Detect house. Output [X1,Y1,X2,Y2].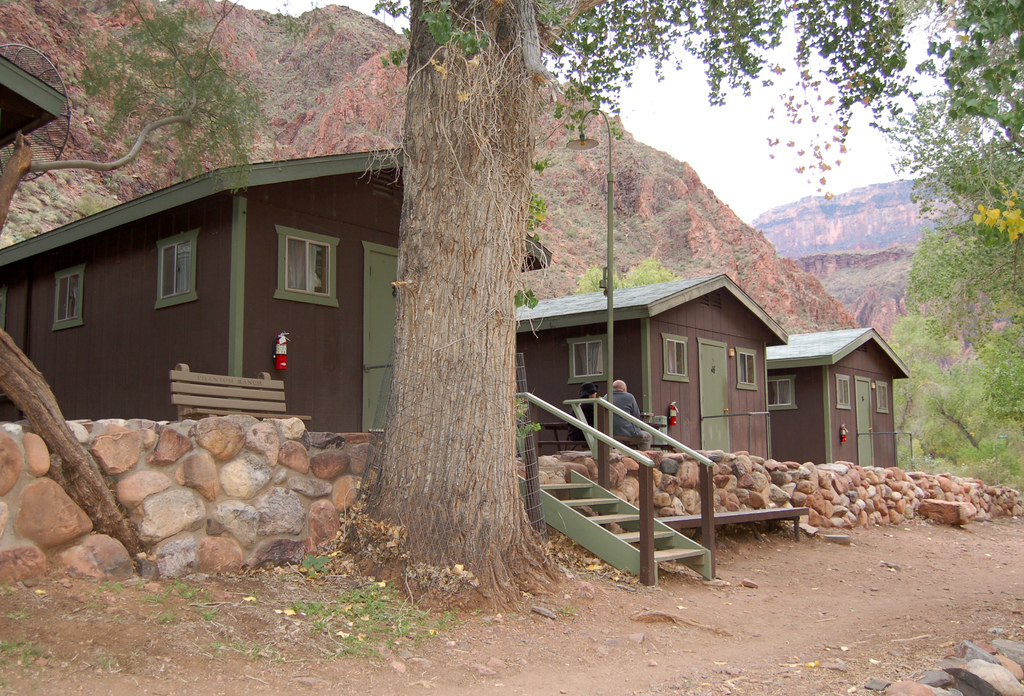
[511,268,788,464].
